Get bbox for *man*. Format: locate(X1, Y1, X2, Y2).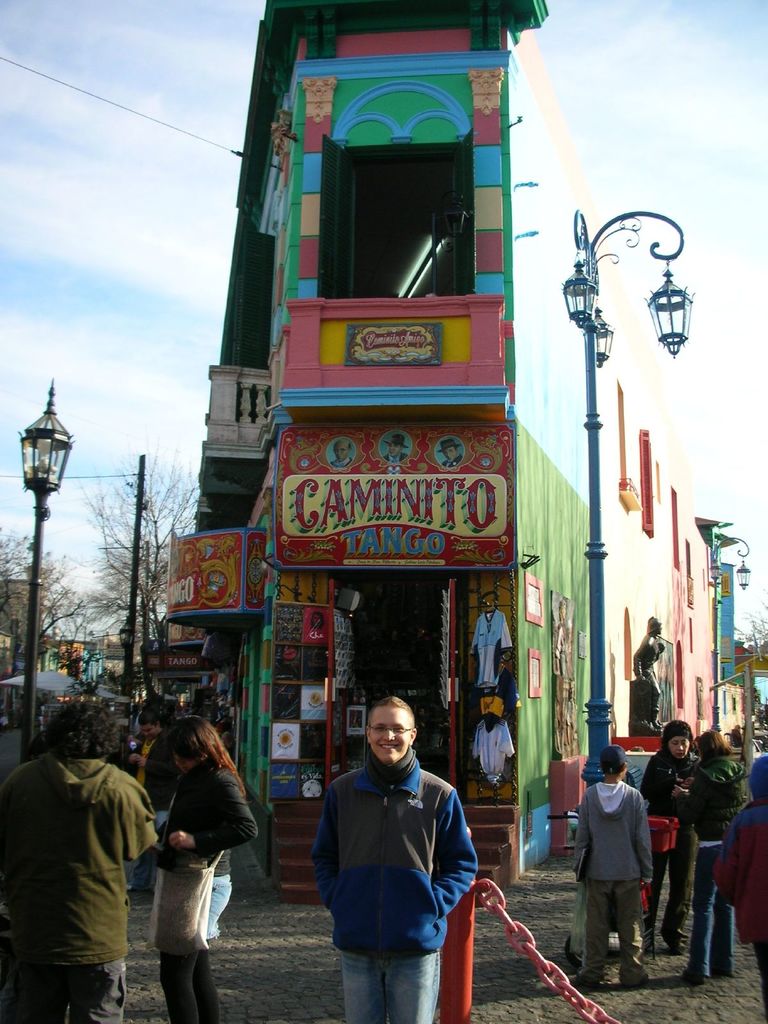
locate(306, 696, 490, 1013).
